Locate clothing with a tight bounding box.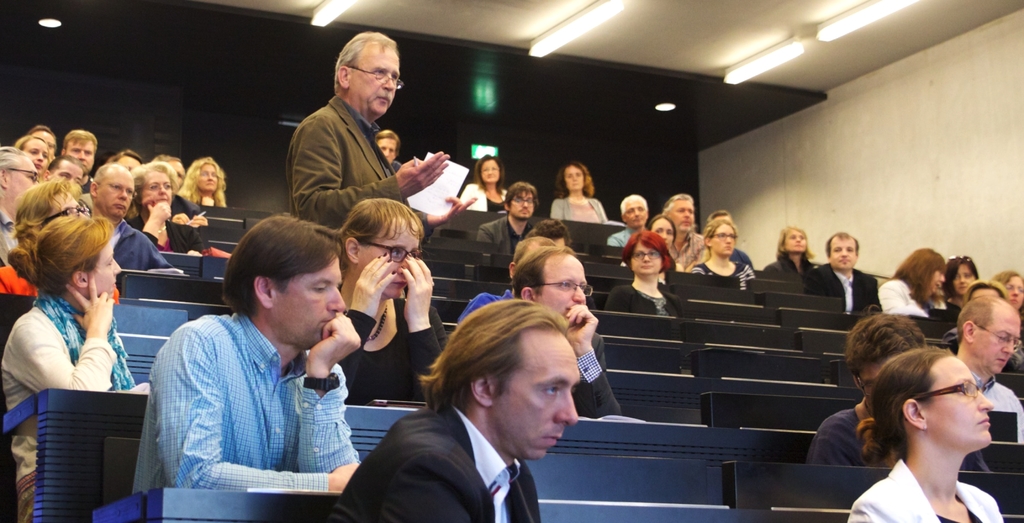
[left=131, top=310, right=358, bottom=495].
